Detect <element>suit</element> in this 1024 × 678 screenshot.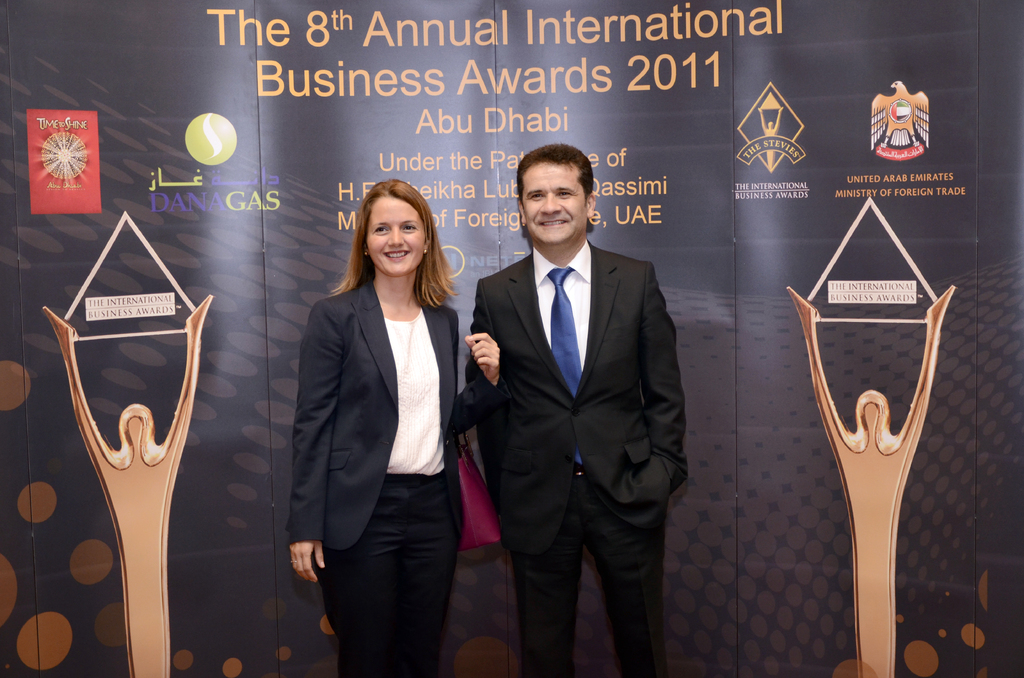
Detection: <box>462,128,698,677</box>.
